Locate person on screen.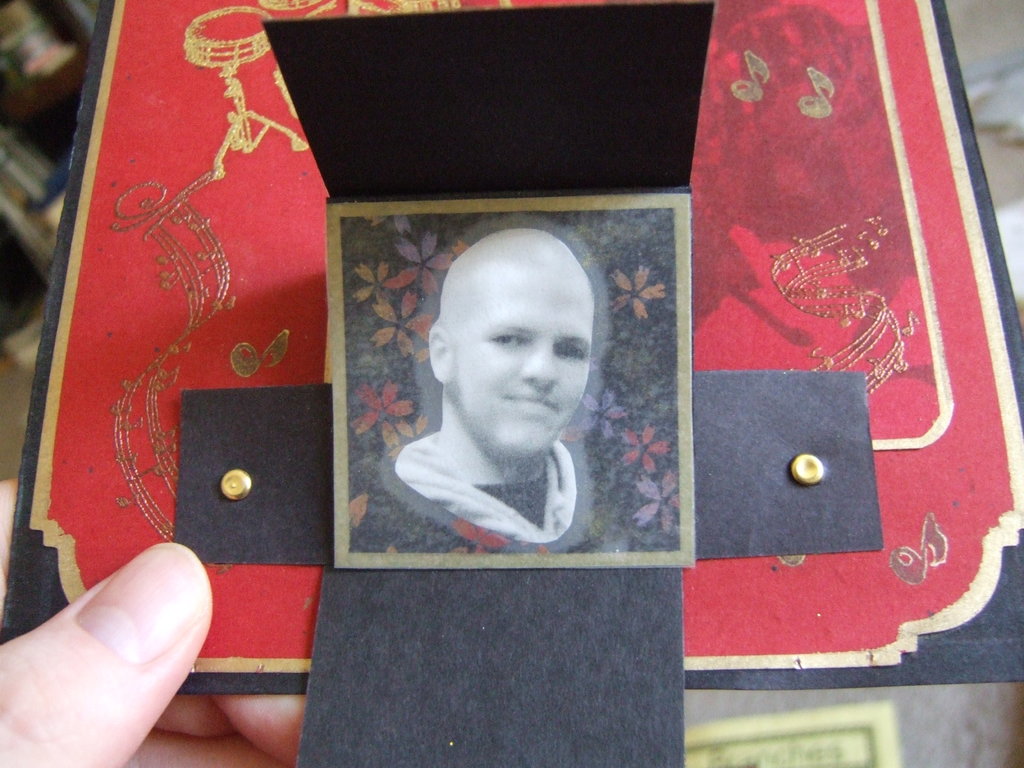
On screen at Rect(376, 210, 634, 574).
